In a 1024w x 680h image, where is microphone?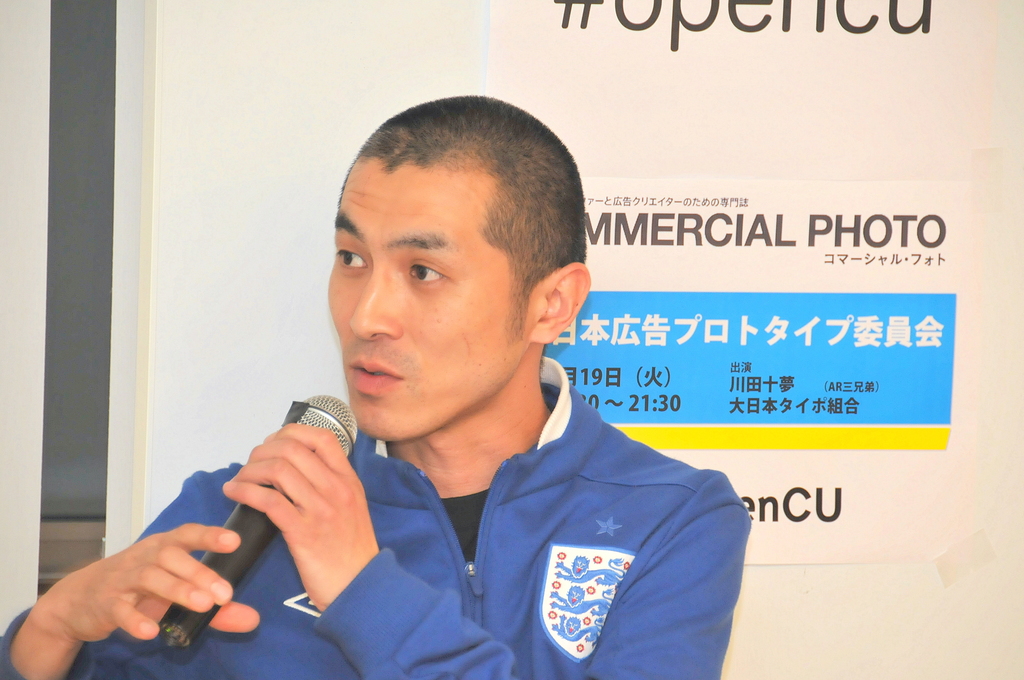
{"left": 162, "top": 391, "right": 361, "bottom": 654}.
